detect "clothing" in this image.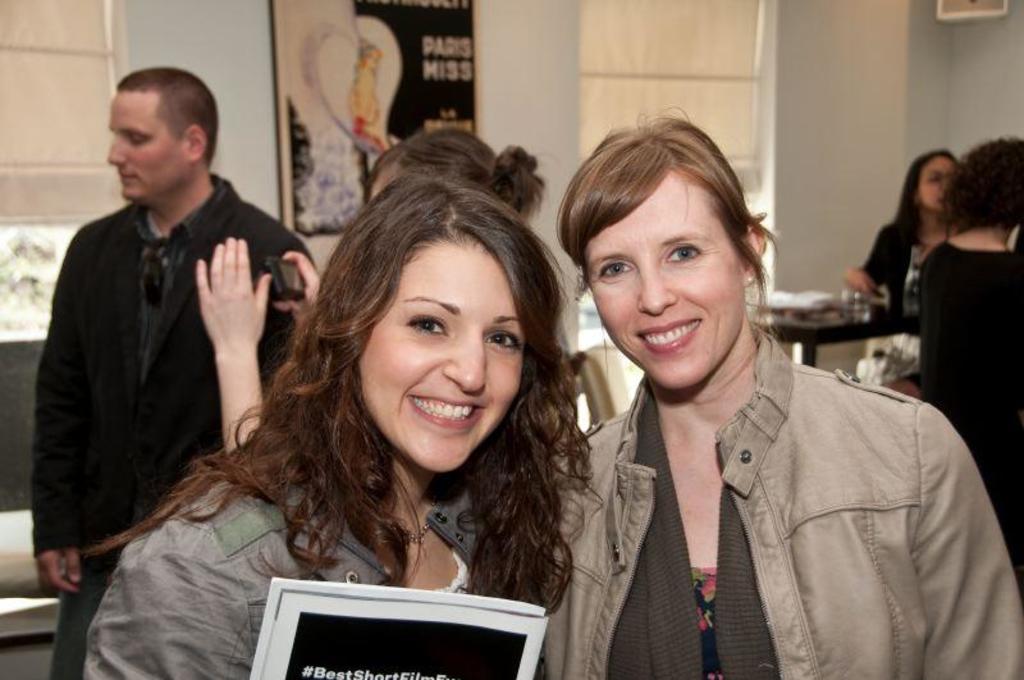
Detection: [82,455,477,679].
